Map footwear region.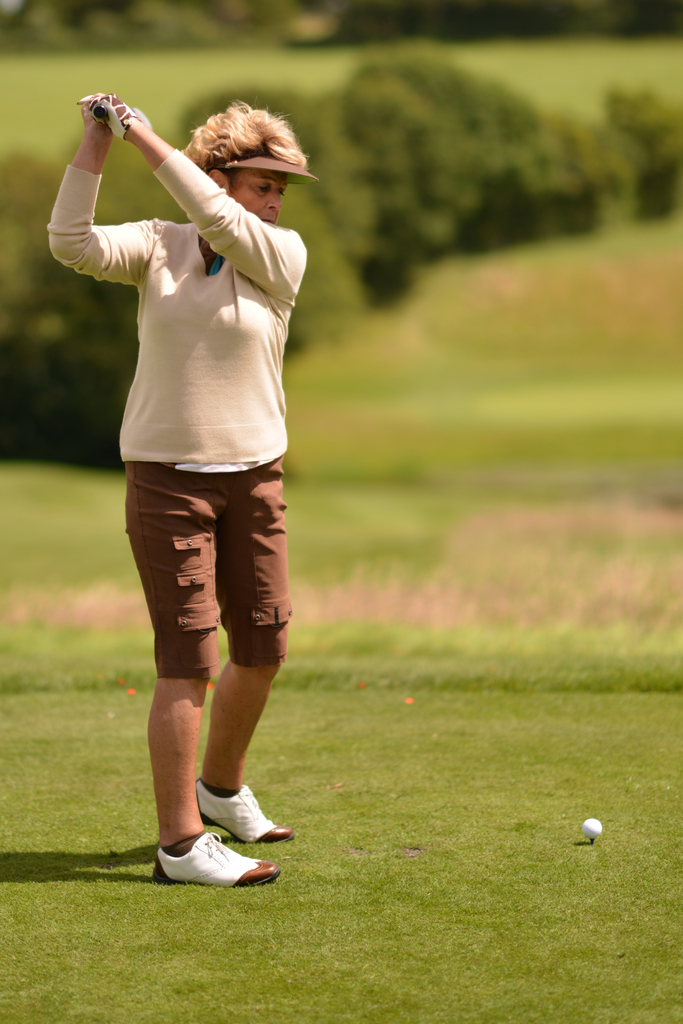
Mapped to [left=148, top=830, right=286, bottom=899].
